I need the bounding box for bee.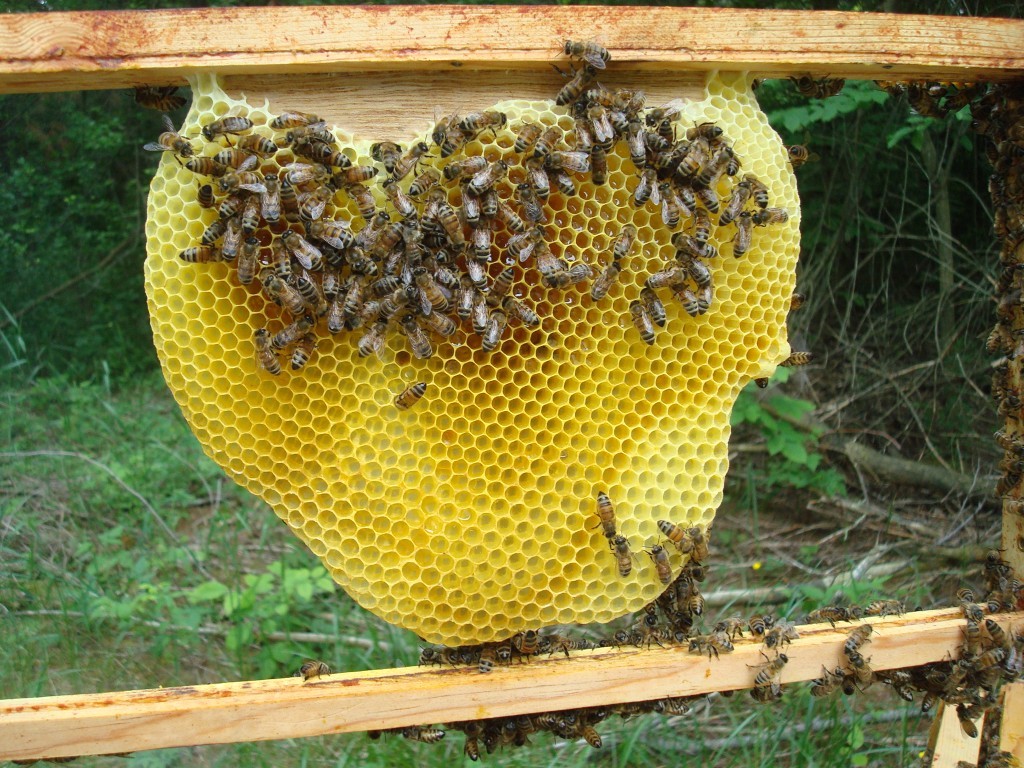
Here it is: left=580, top=100, right=622, bottom=151.
